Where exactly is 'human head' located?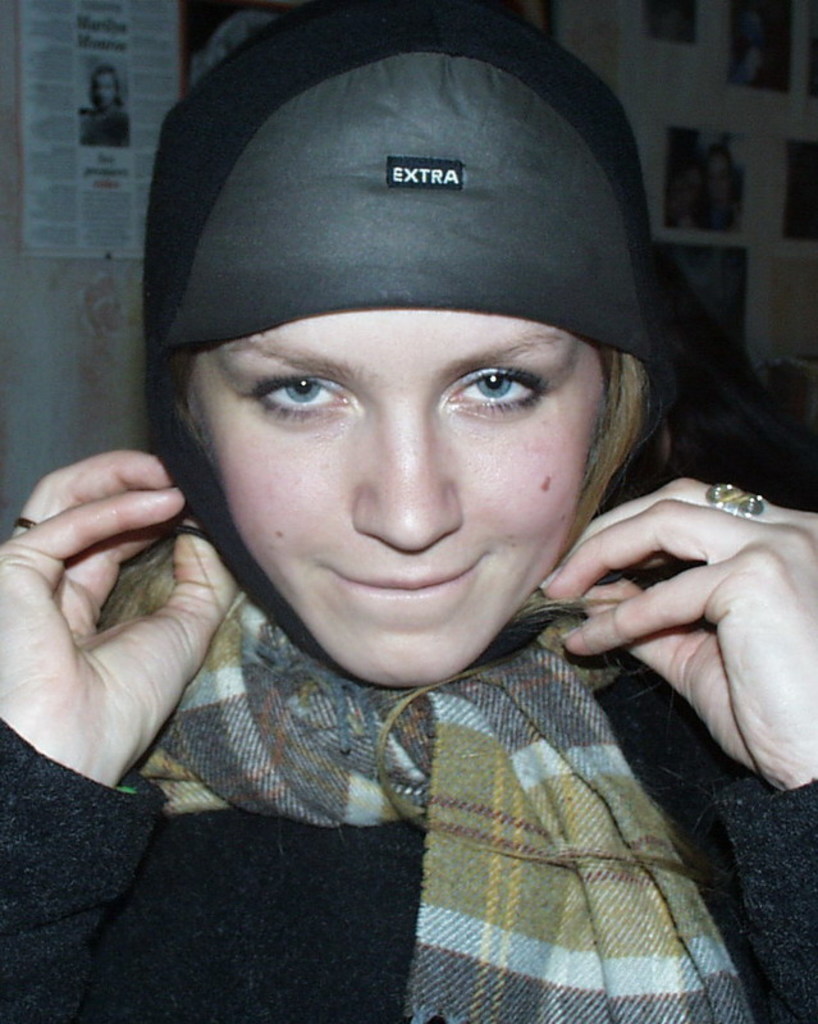
Its bounding box is {"left": 127, "top": 146, "right": 645, "bottom": 622}.
